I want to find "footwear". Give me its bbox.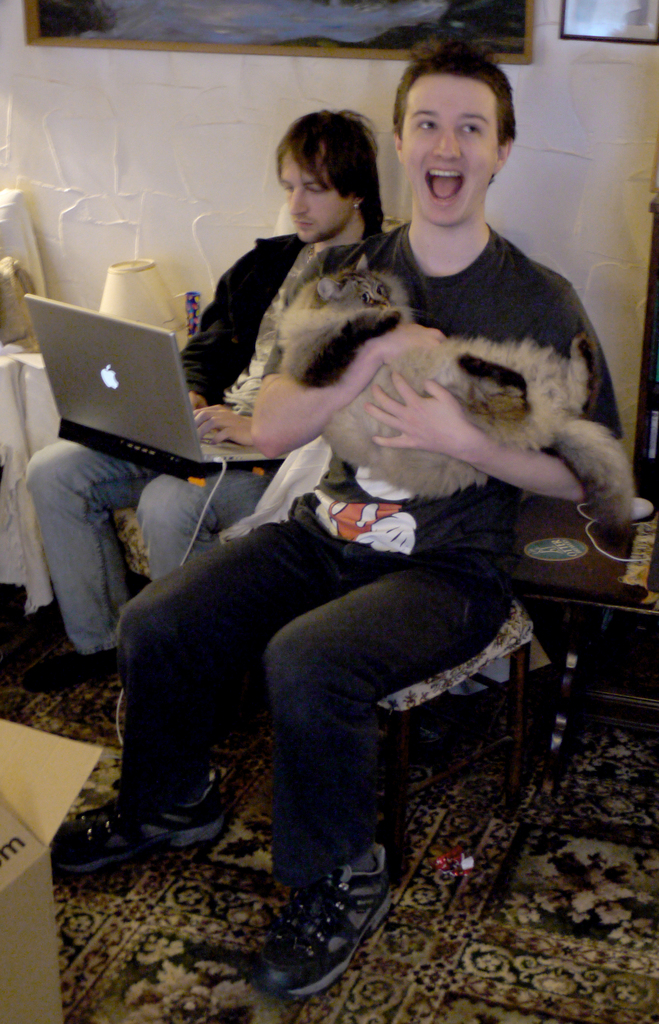
BBox(245, 840, 397, 1003).
